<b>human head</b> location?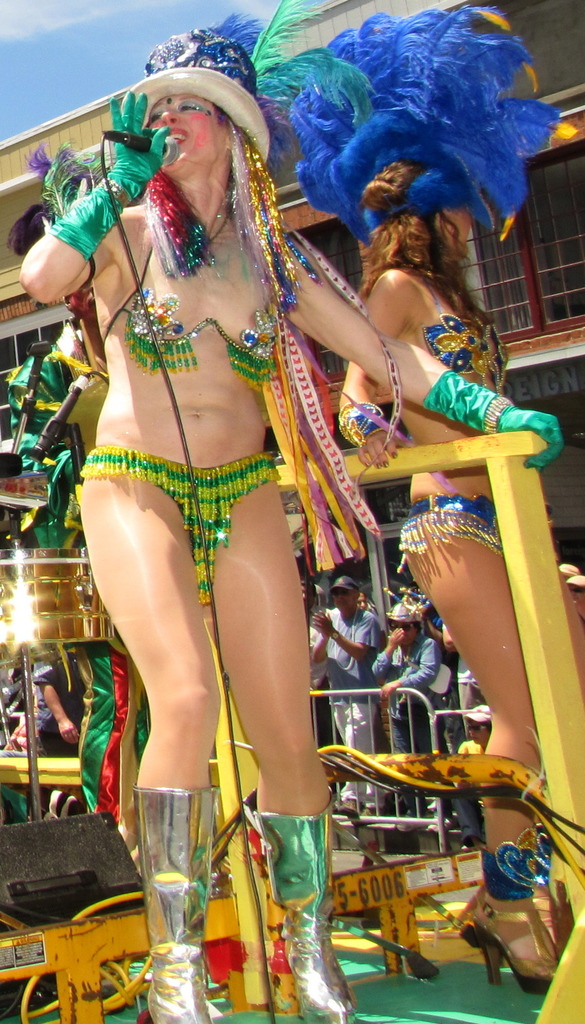
<region>325, 574, 355, 620</region>
